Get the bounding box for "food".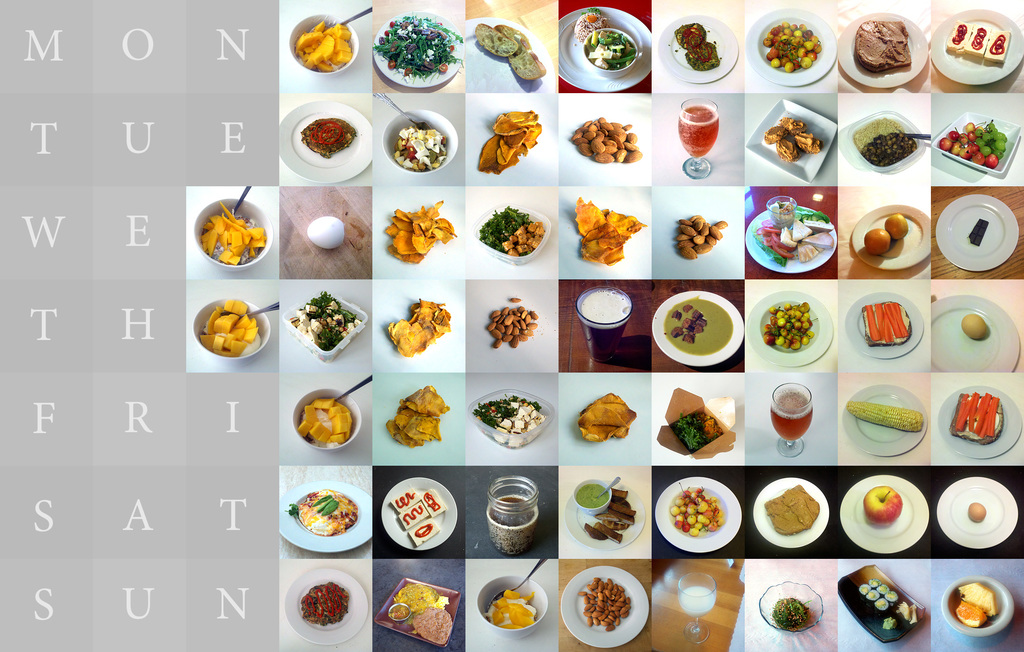
l=685, t=38, r=721, b=71.
